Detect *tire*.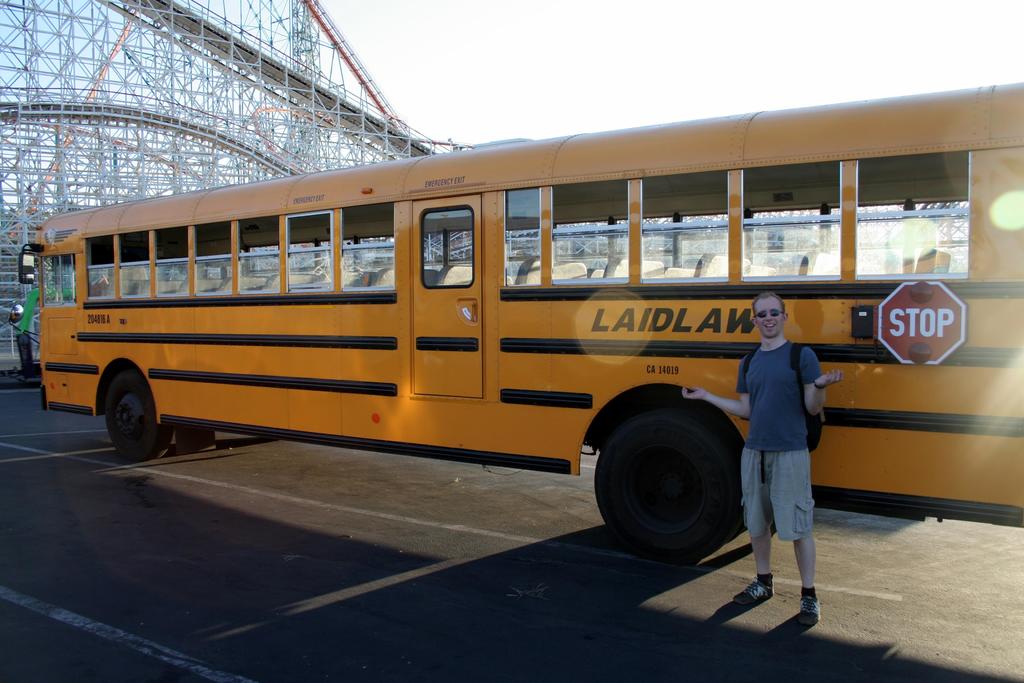
Detected at <bbox>593, 415, 741, 550</bbox>.
